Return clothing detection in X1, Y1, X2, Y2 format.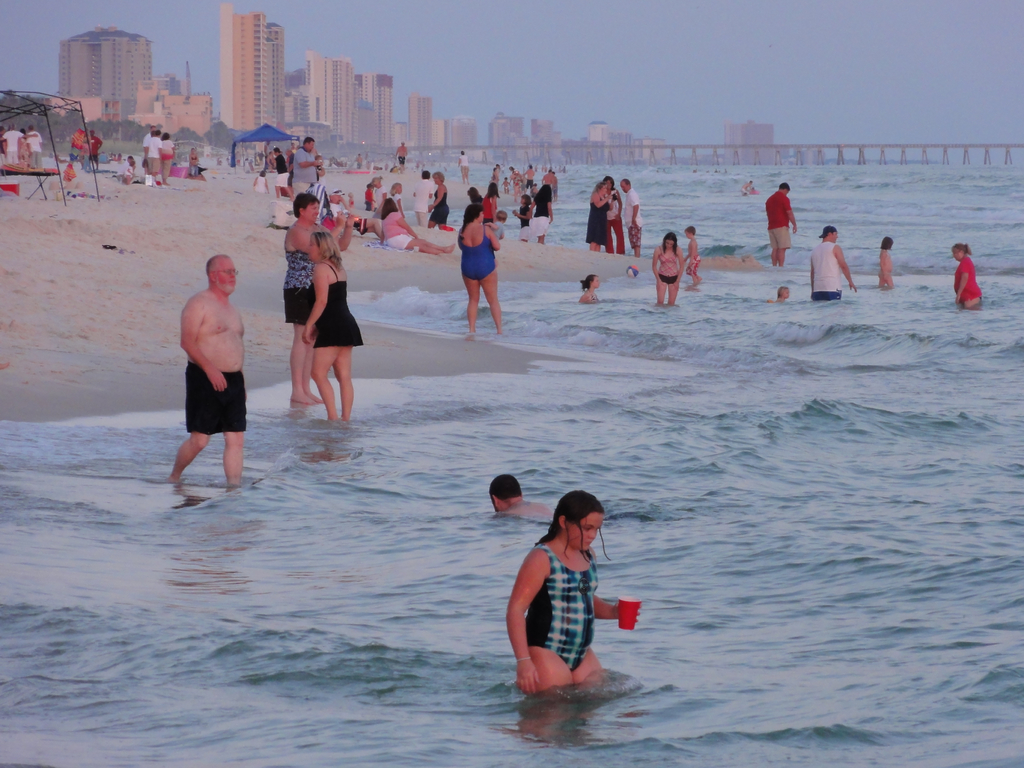
483, 191, 495, 223.
